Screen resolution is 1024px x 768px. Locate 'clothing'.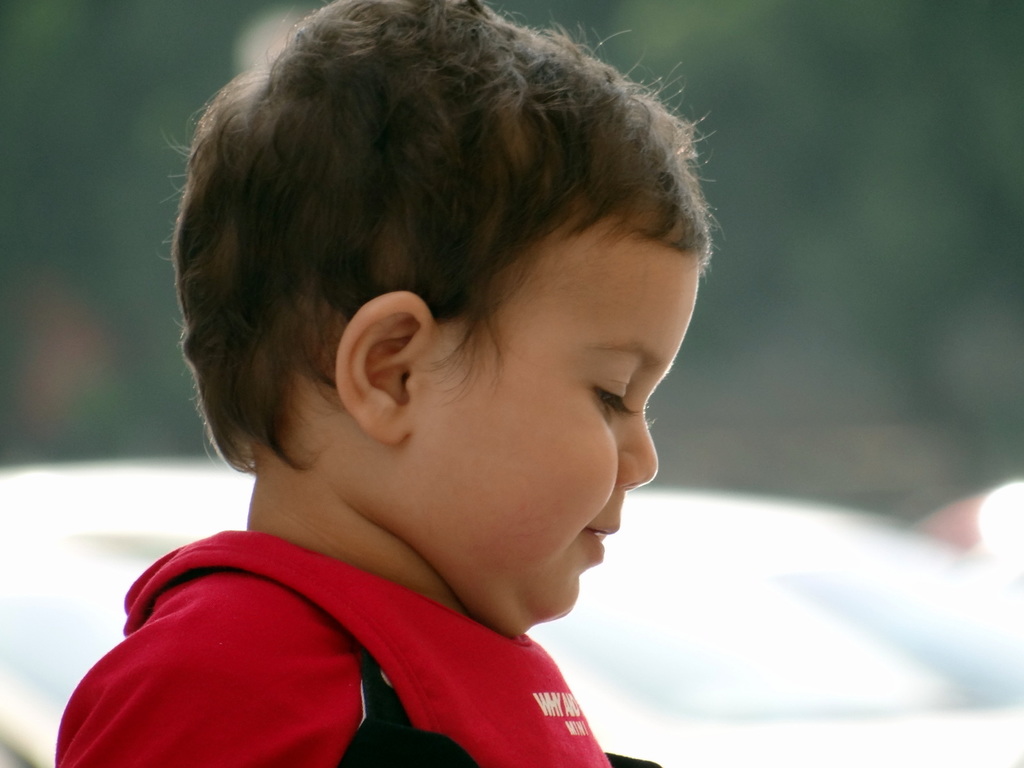
(left=49, top=526, right=643, bottom=767).
